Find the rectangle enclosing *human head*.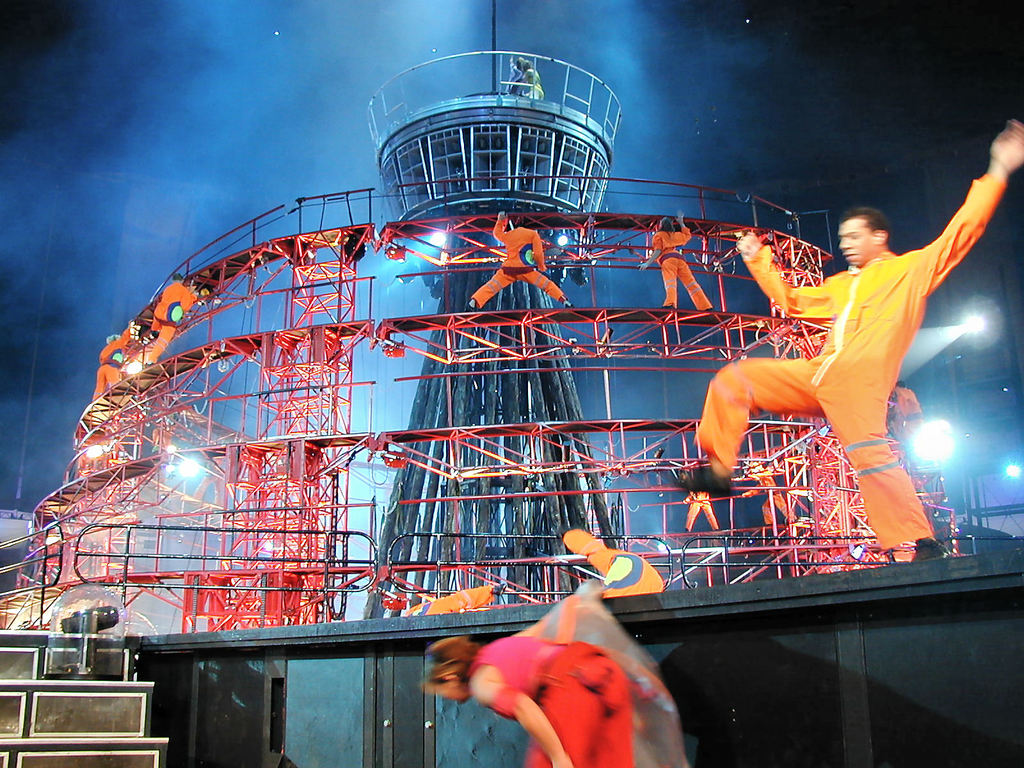
(left=420, top=636, right=480, bottom=705).
